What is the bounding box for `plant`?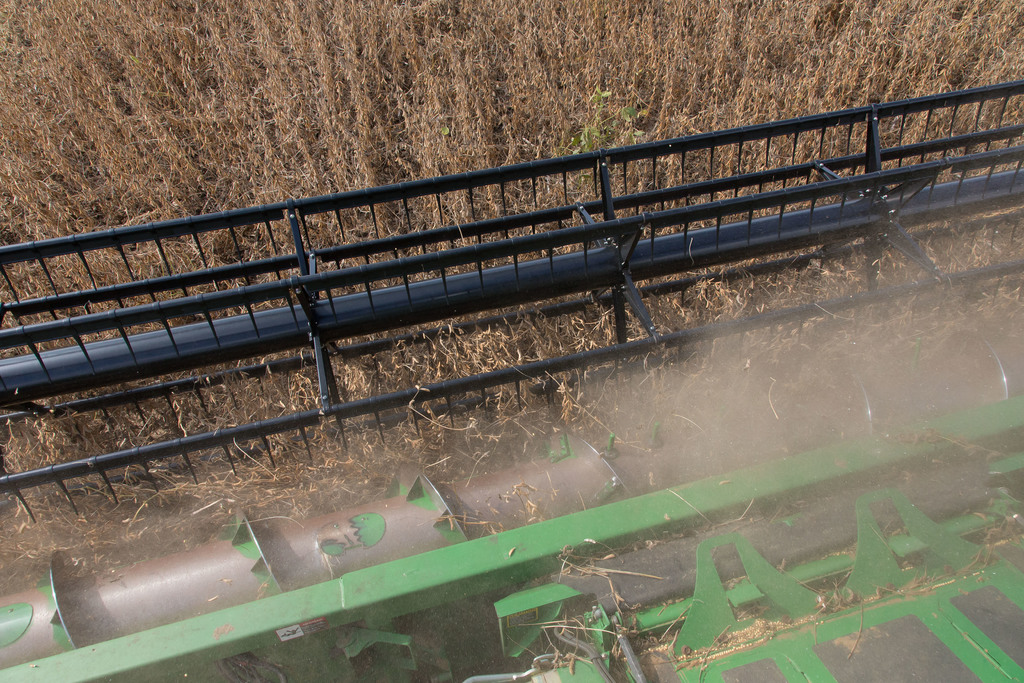
569, 79, 658, 183.
